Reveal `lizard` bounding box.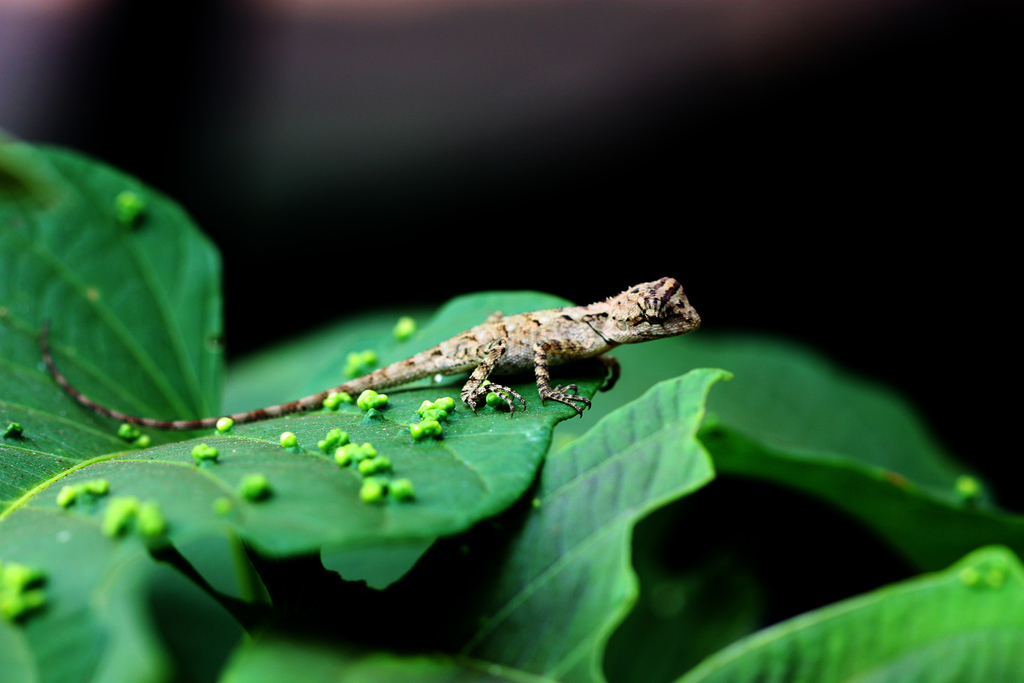
Revealed: <box>38,276,703,416</box>.
